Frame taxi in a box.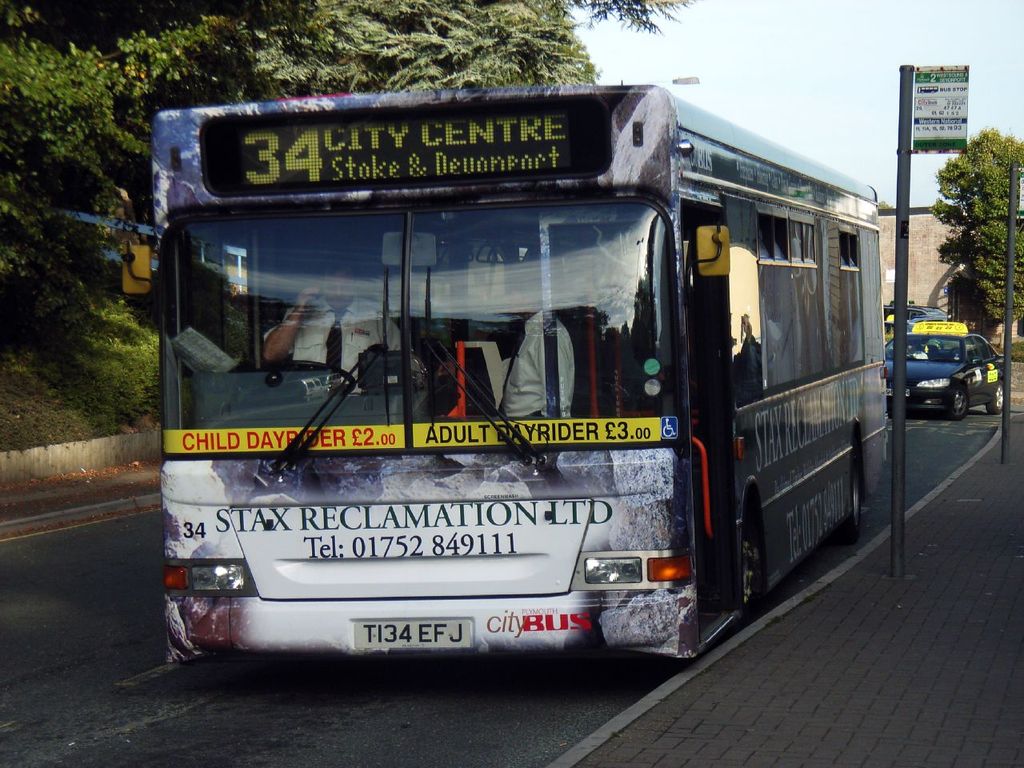
x1=887, y1=319, x2=1006, y2=418.
